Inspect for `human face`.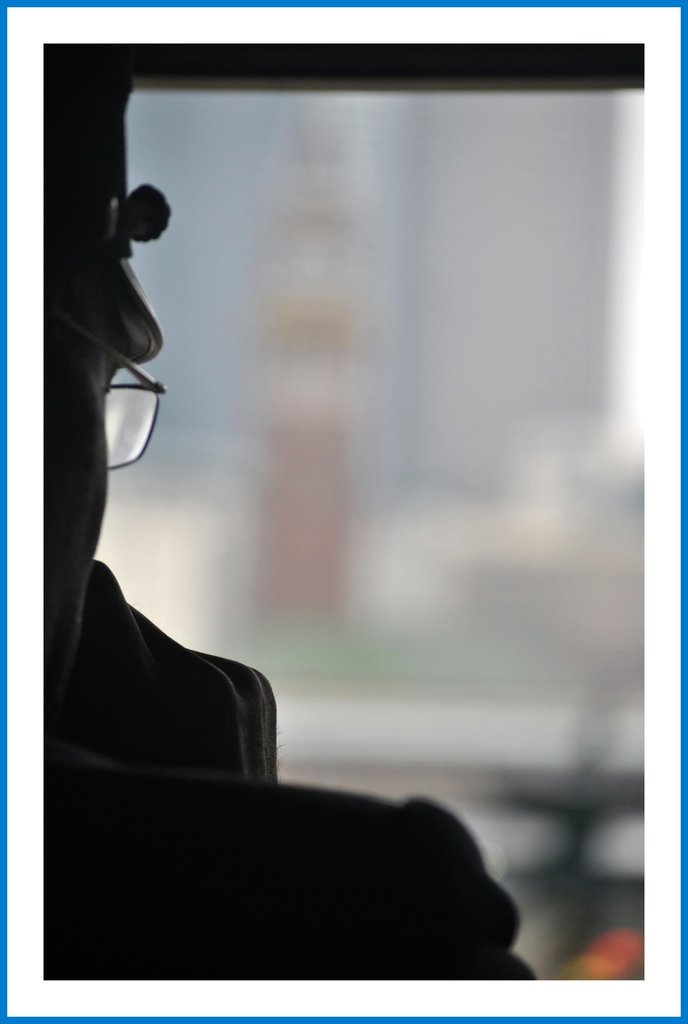
Inspection: (left=43, top=321, right=108, bottom=660).
